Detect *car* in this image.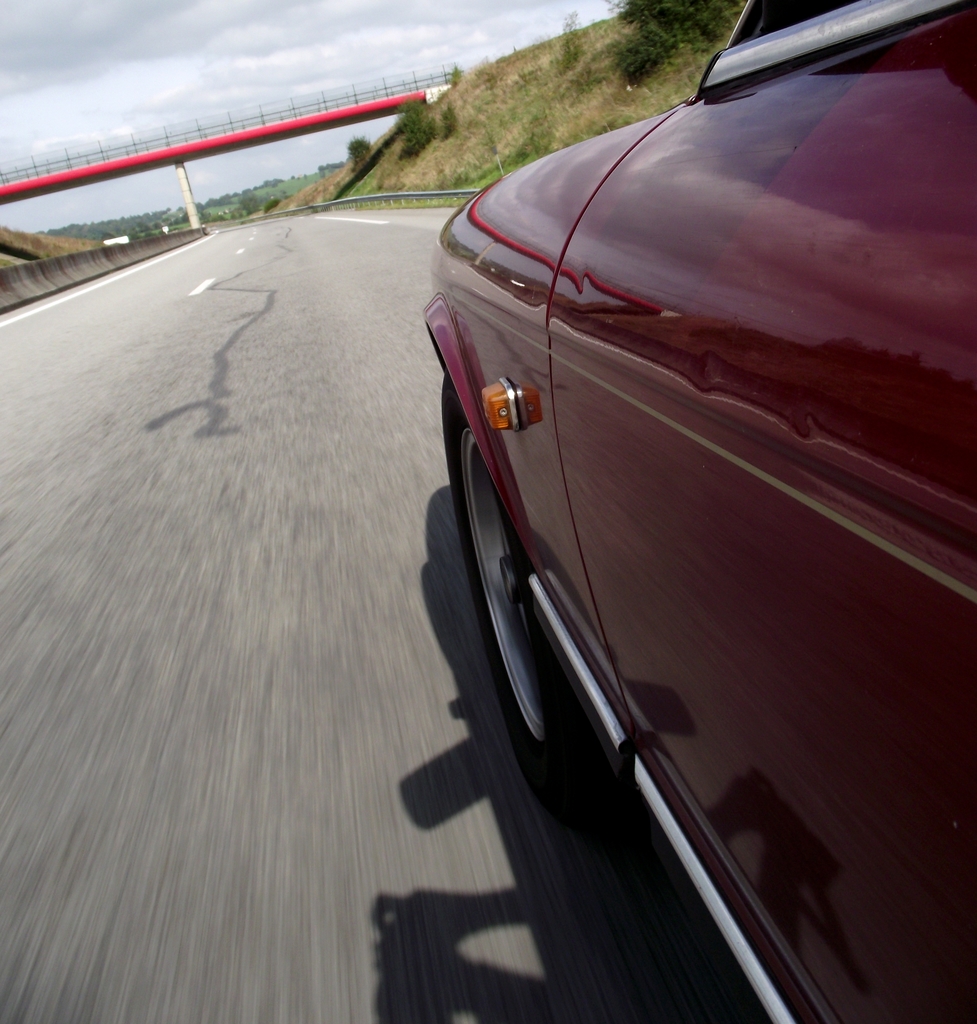
Detection: (433, 22, 954, 969).
